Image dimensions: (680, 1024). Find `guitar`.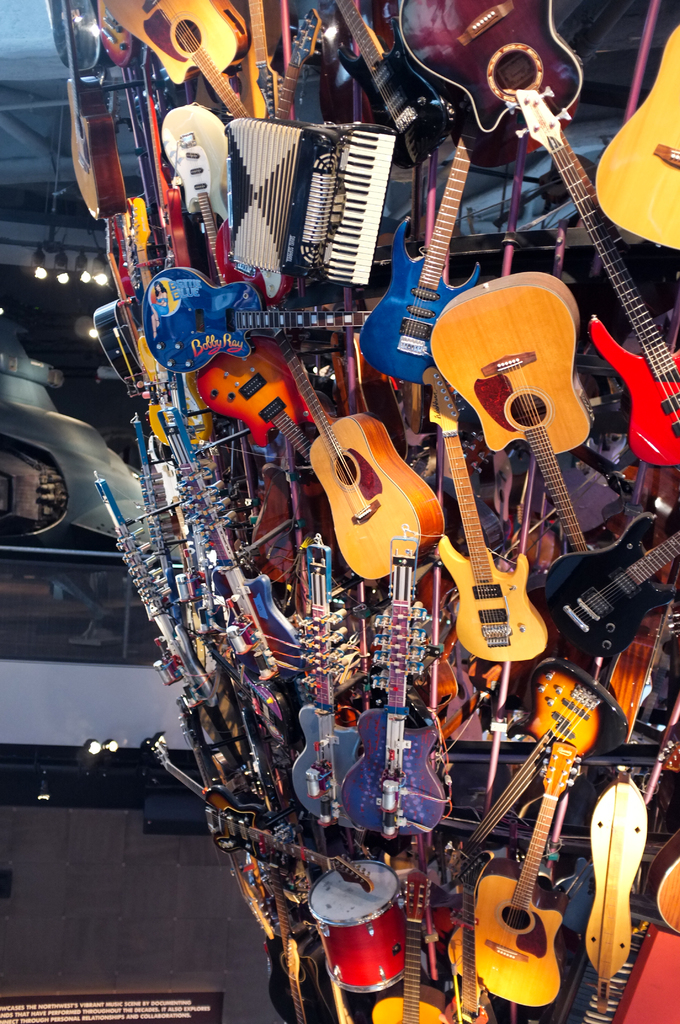
<box>594,20,679,252</box>.
